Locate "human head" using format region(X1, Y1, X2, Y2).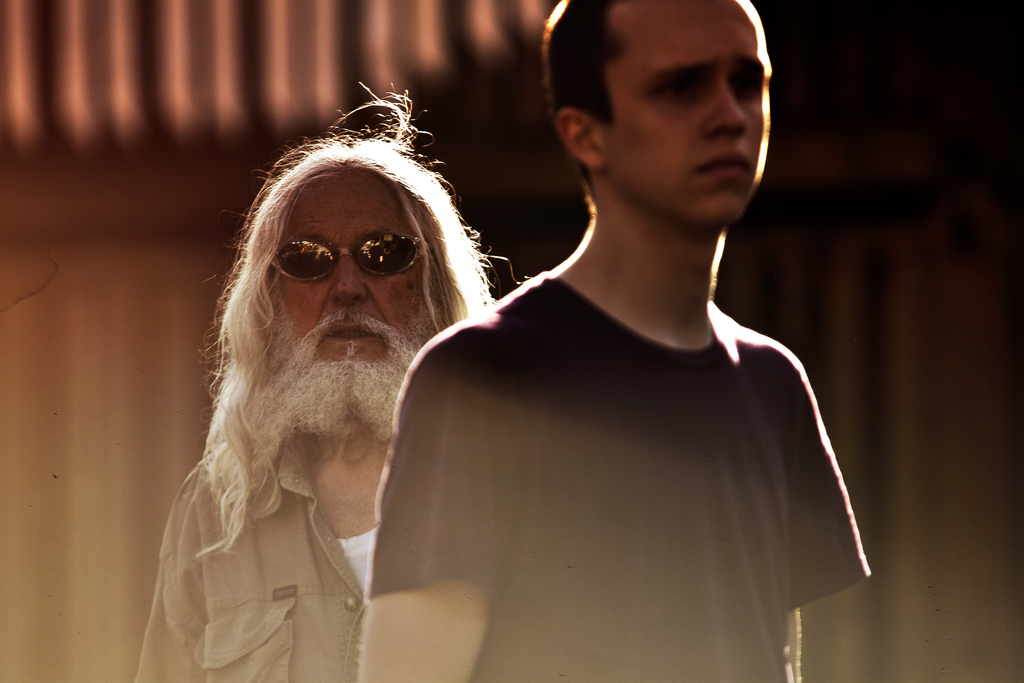
region(525, 3, 787, 228).
